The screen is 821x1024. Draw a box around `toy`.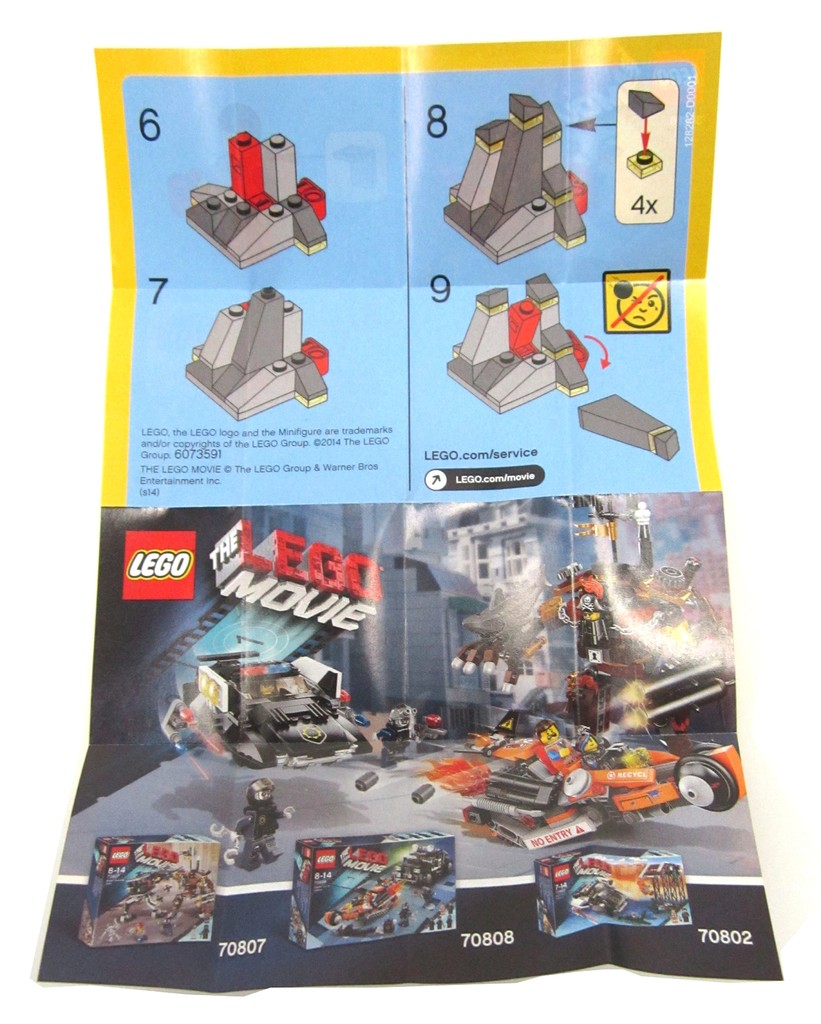
l=352, t=492, r=609, b=733.
